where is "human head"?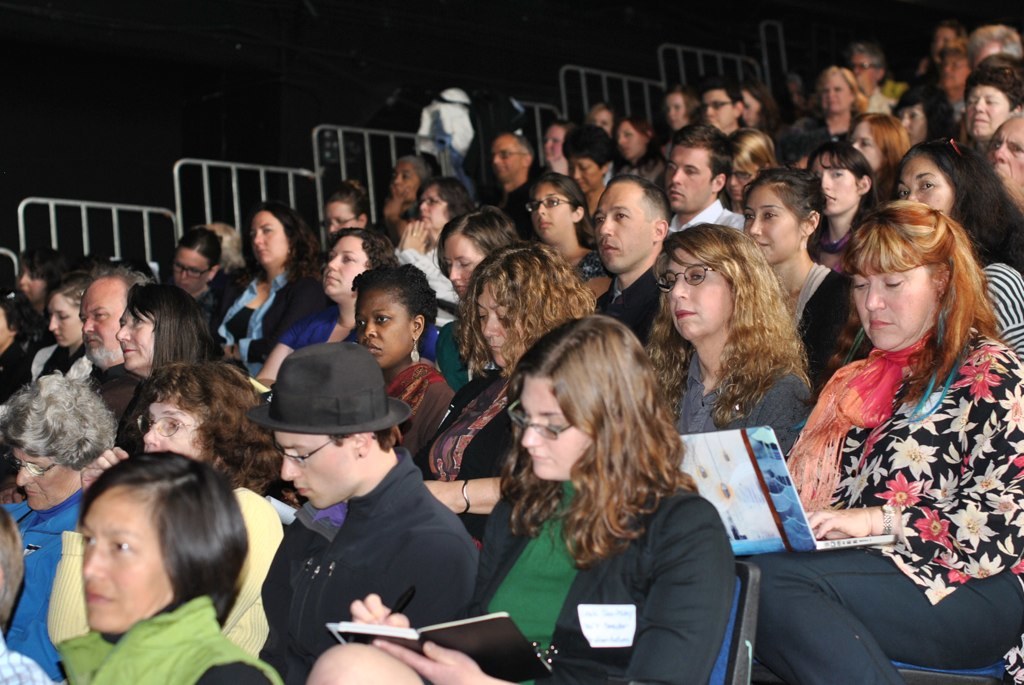
x1=942 y1=49 x2=974 y2=91.
